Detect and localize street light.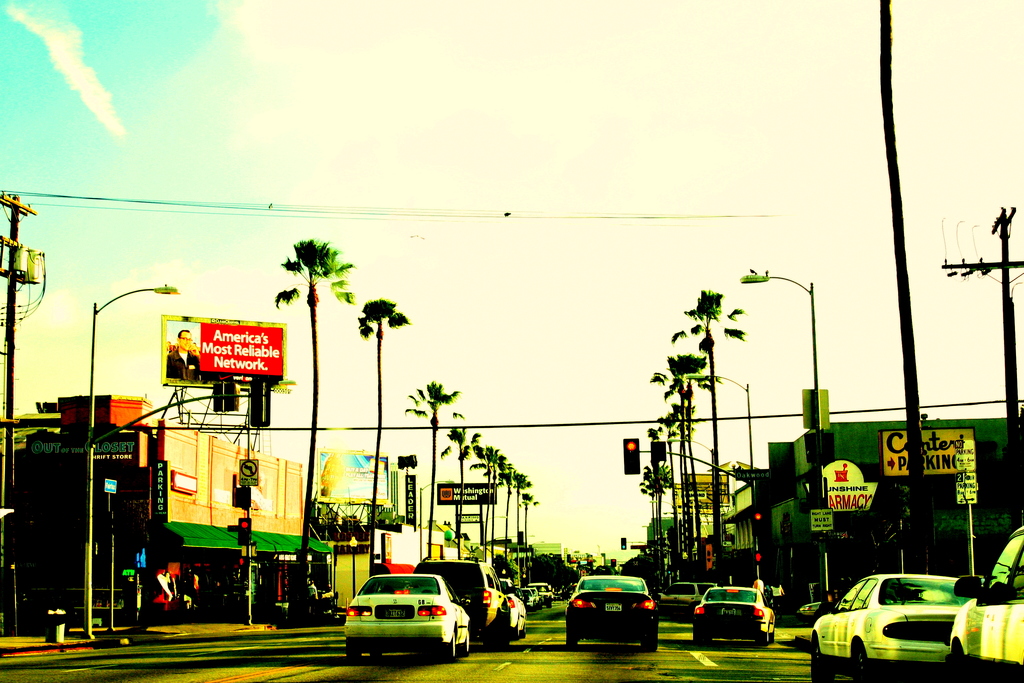
Localized at locate(478, 513, 511, 544).
